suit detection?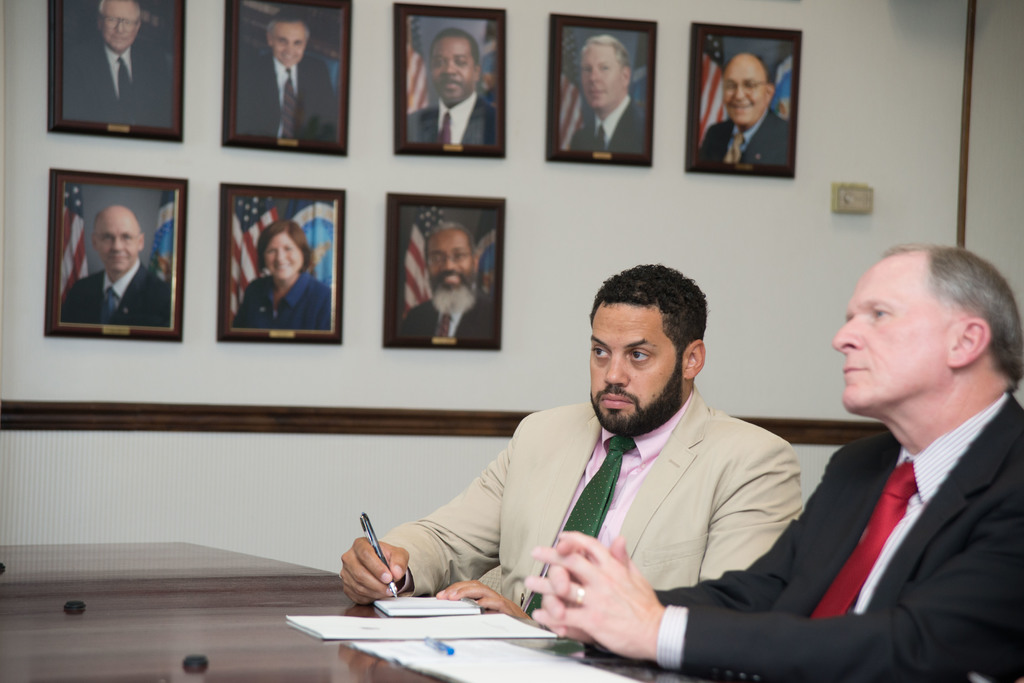
[x1=380, y1=384, x2=802, y2=616]
